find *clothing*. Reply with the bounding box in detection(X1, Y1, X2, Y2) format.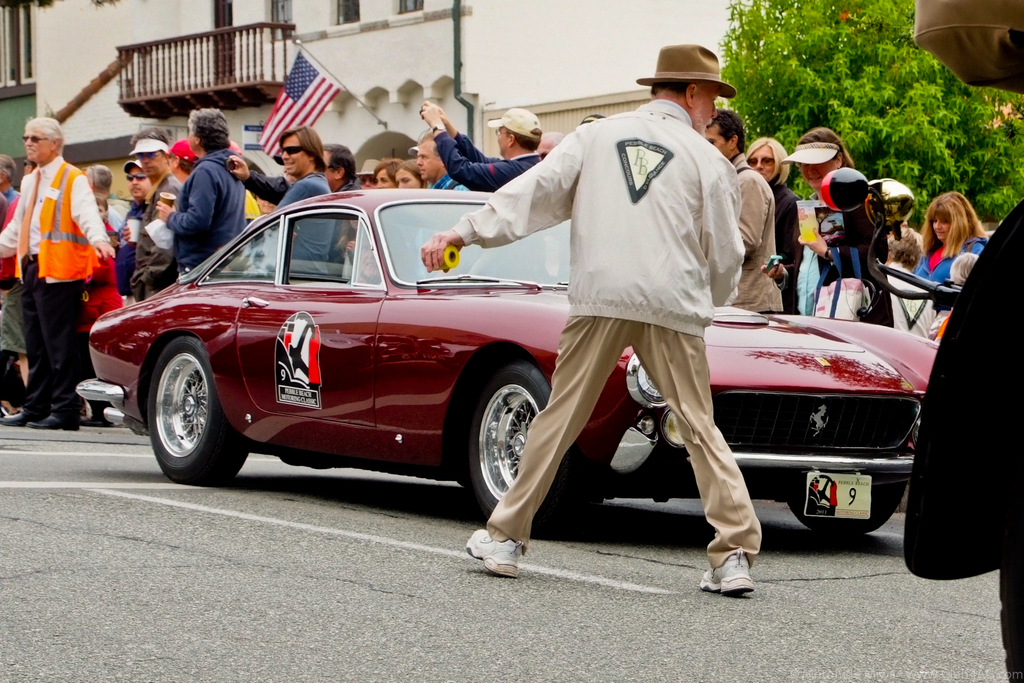
detection(0, 194, 19, 288).
